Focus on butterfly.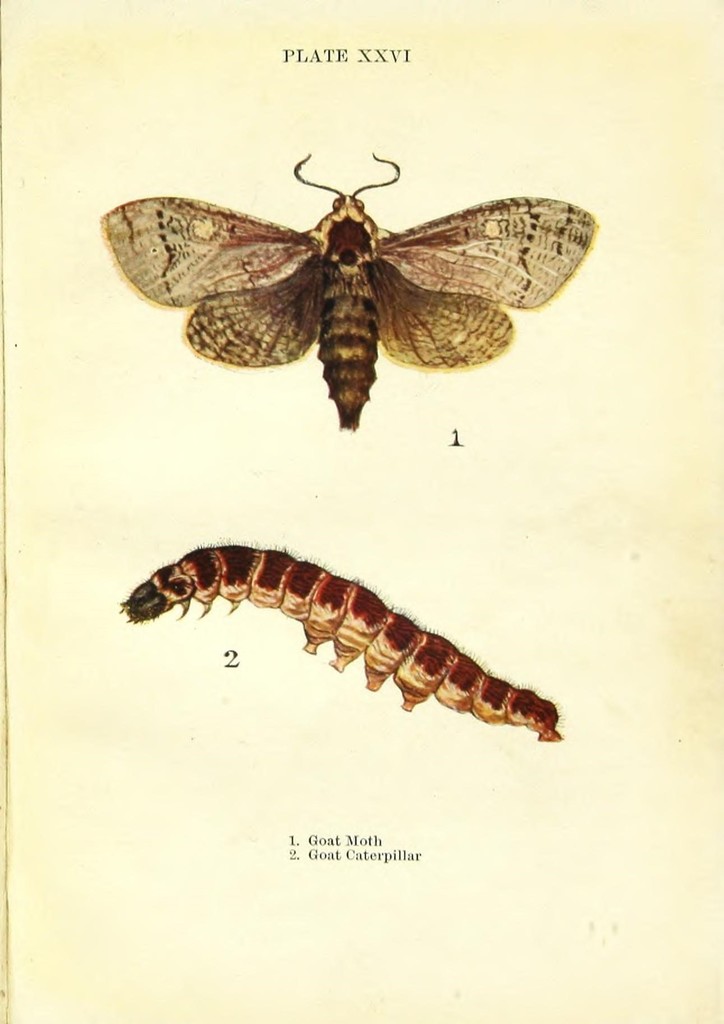
Focused at [left=113, top=142, right=611, bottom=446].
